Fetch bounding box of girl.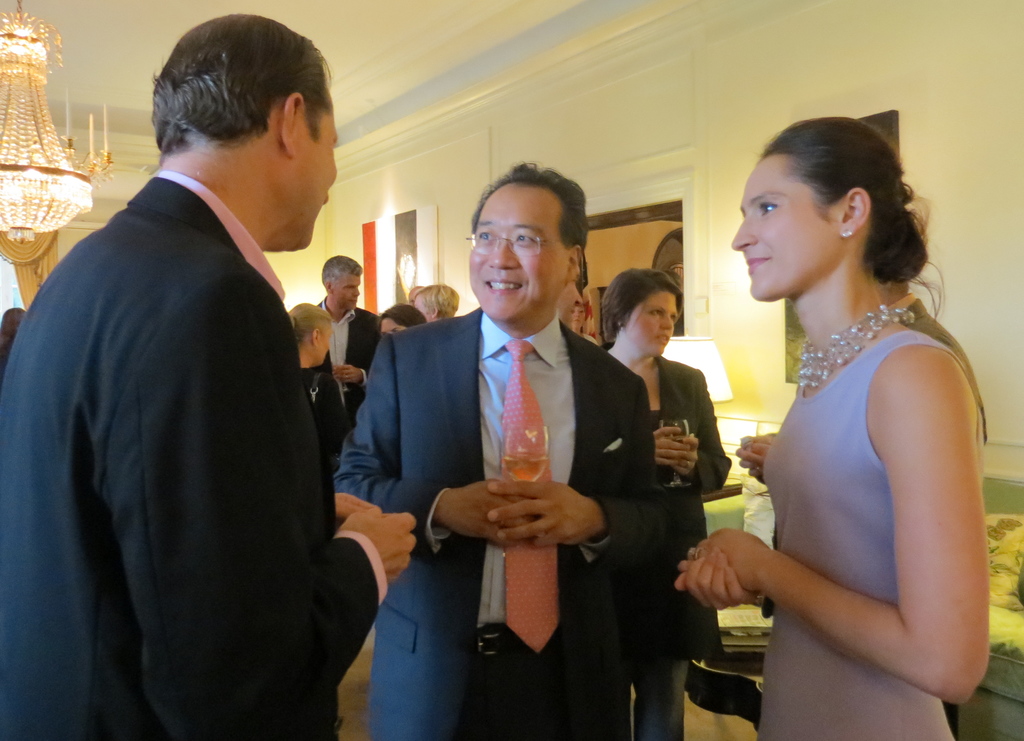
Bbox: bbox(675, 120, 988, 740).
